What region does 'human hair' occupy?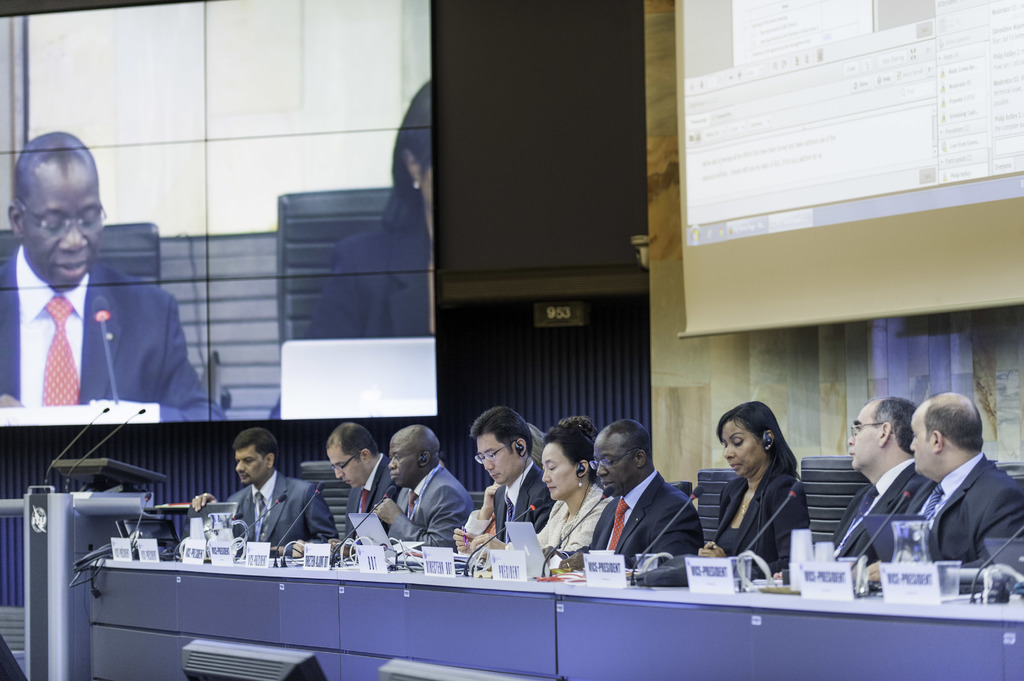
[928, 388, 983, 448].
